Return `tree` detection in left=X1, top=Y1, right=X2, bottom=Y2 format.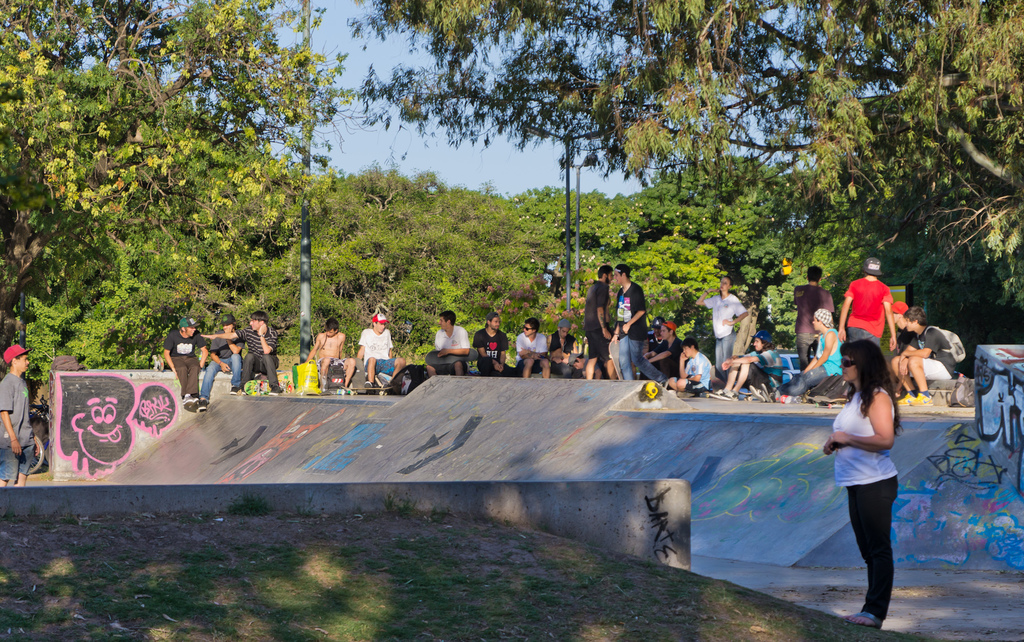
left=342, top=0, right=1023, bottom=305.
